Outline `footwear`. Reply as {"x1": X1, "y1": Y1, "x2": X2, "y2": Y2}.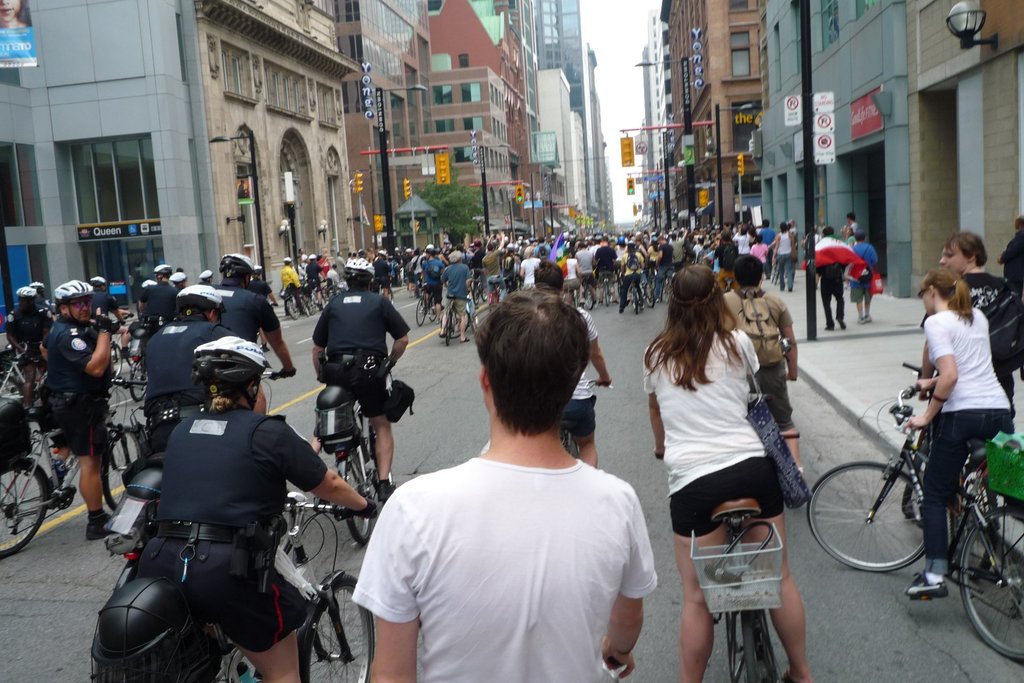
{"x1": 823, "y1": 318, "x2": 836, "y2": 331}.
